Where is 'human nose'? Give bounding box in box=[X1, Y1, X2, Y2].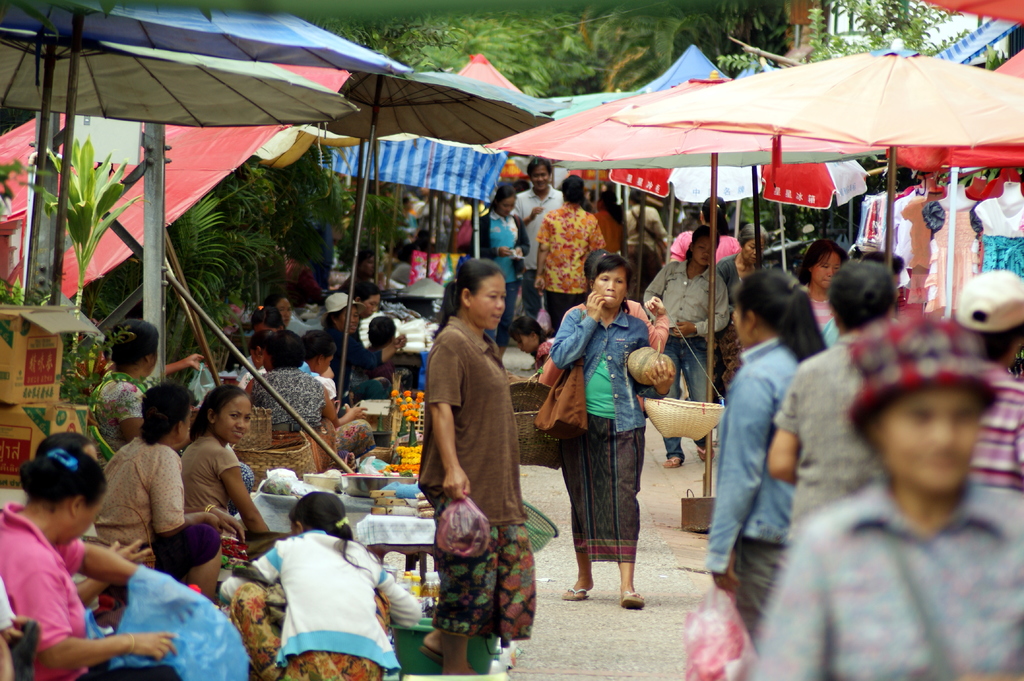
box=[235, 416, 243, 429].
